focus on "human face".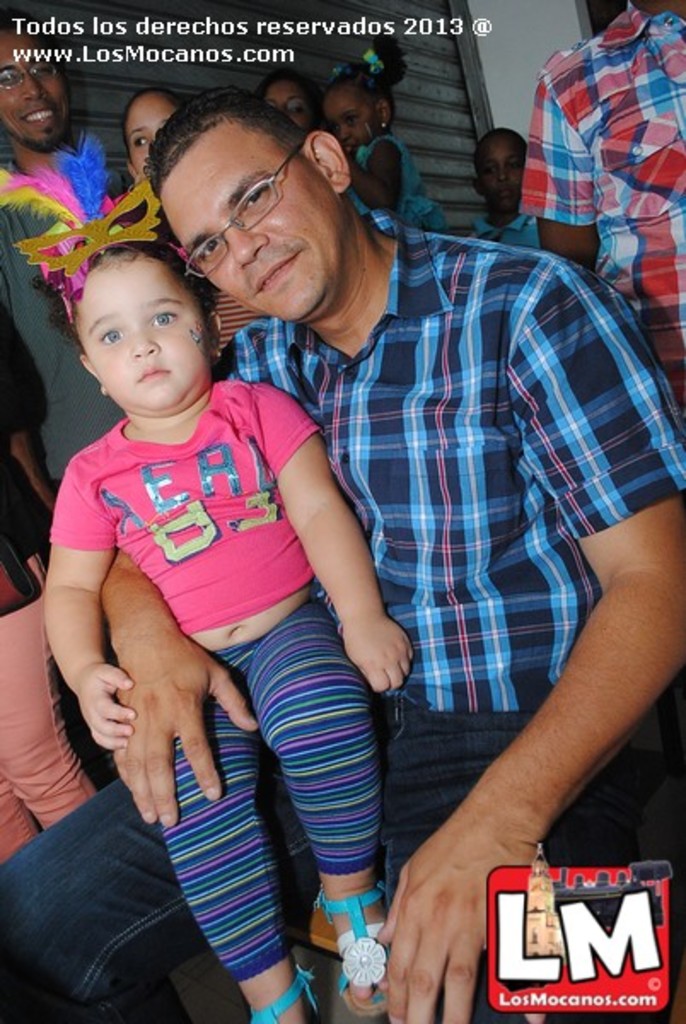
Focused at pyautogui.locateOnScreen(478, 140, 522, 218).
